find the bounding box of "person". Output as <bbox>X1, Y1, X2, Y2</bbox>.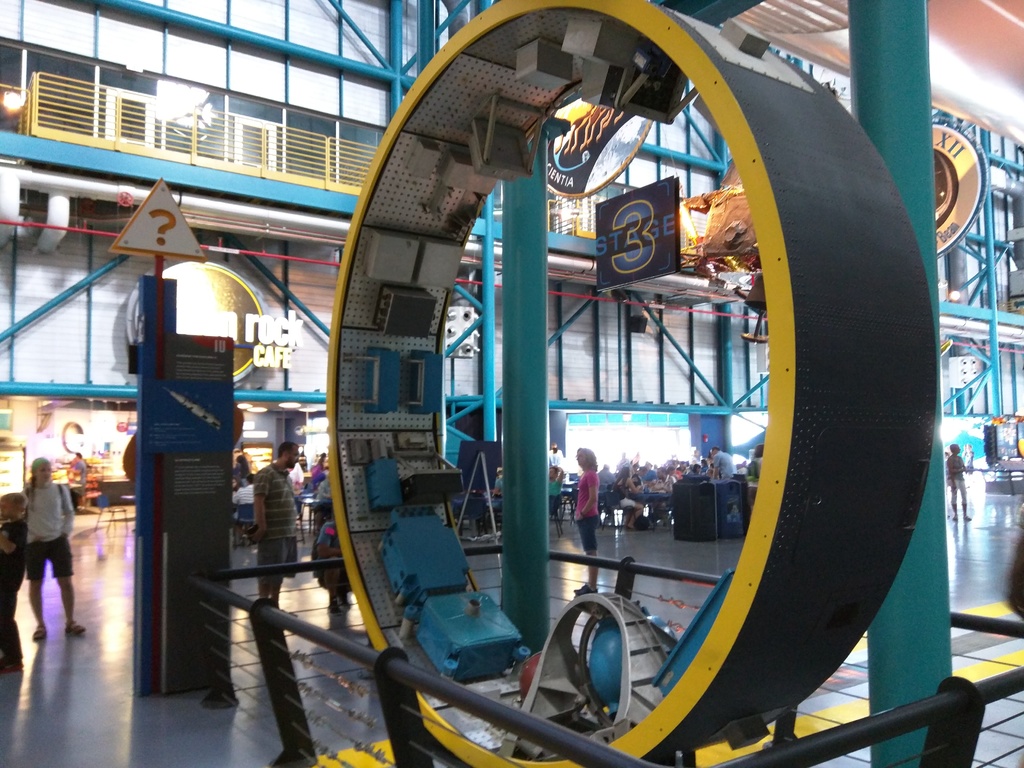
<bbox>573, 442, 609, 598</bbox>.
